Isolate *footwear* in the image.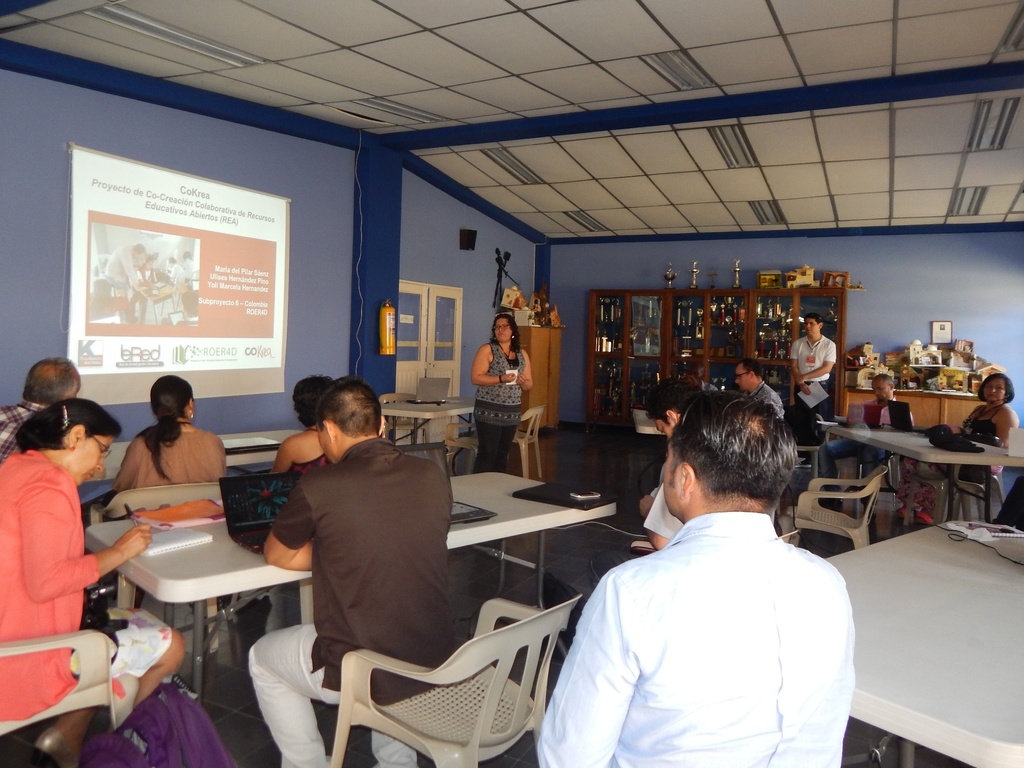
Isolated region: l=632, t=536, r=652, b=555.
